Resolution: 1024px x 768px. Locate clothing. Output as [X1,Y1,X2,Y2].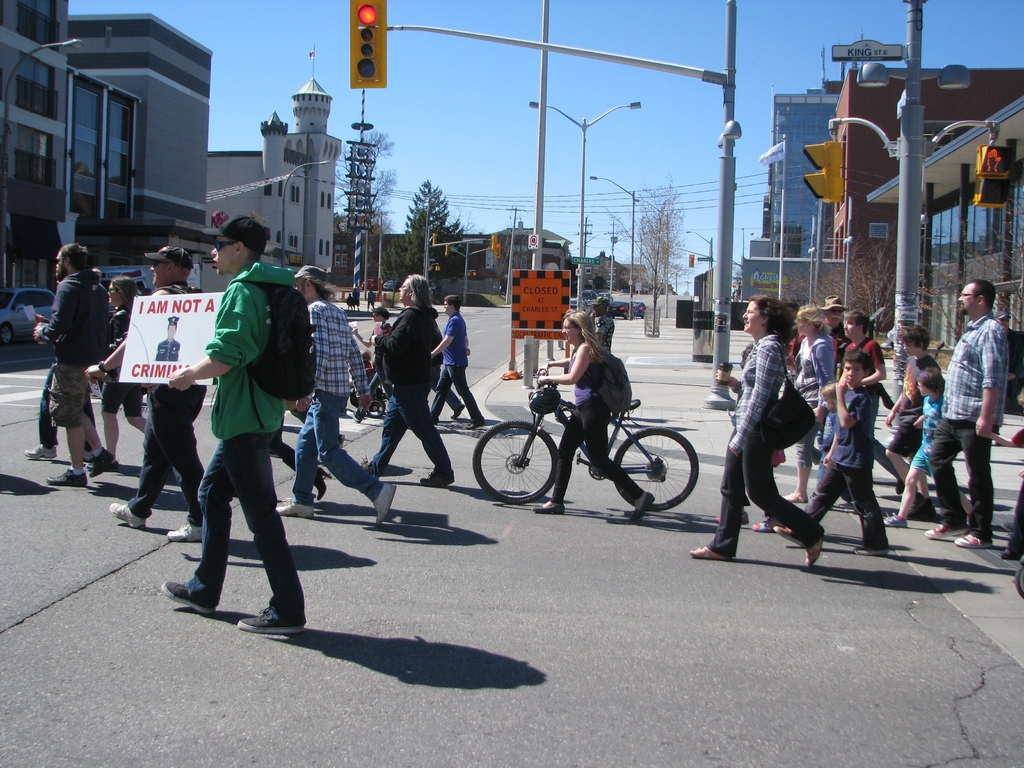
[816,410,838,483].
